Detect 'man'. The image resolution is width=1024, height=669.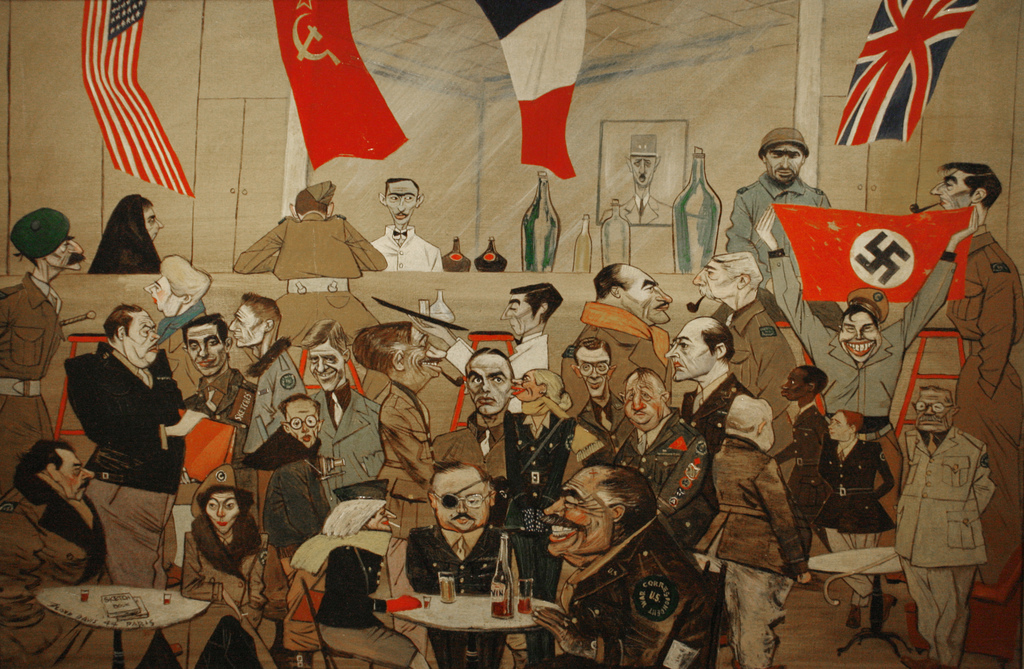
l=746, t=200, r=985, b=552.
